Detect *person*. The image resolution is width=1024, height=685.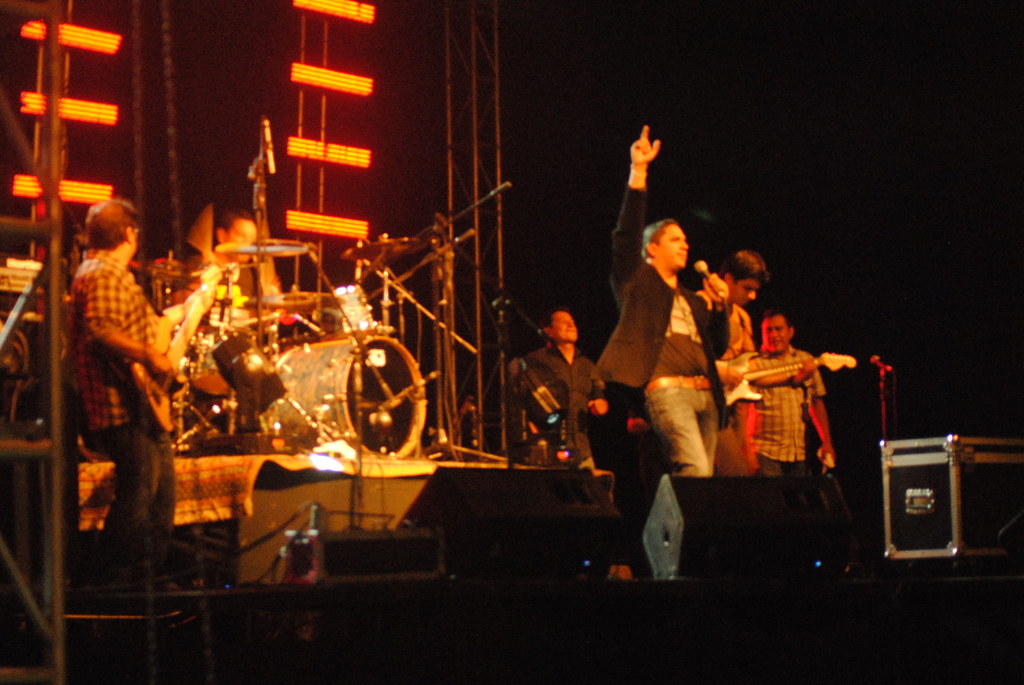
select_region(180, 203, 287, 358).
